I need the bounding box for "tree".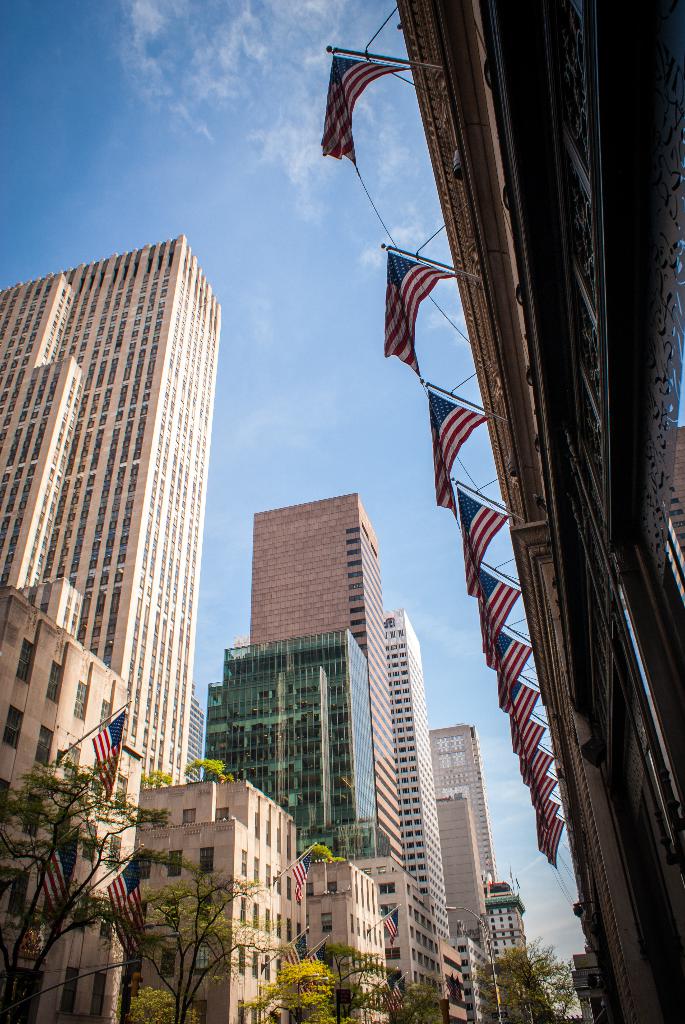
Here it is: [469,936,587,1023].
